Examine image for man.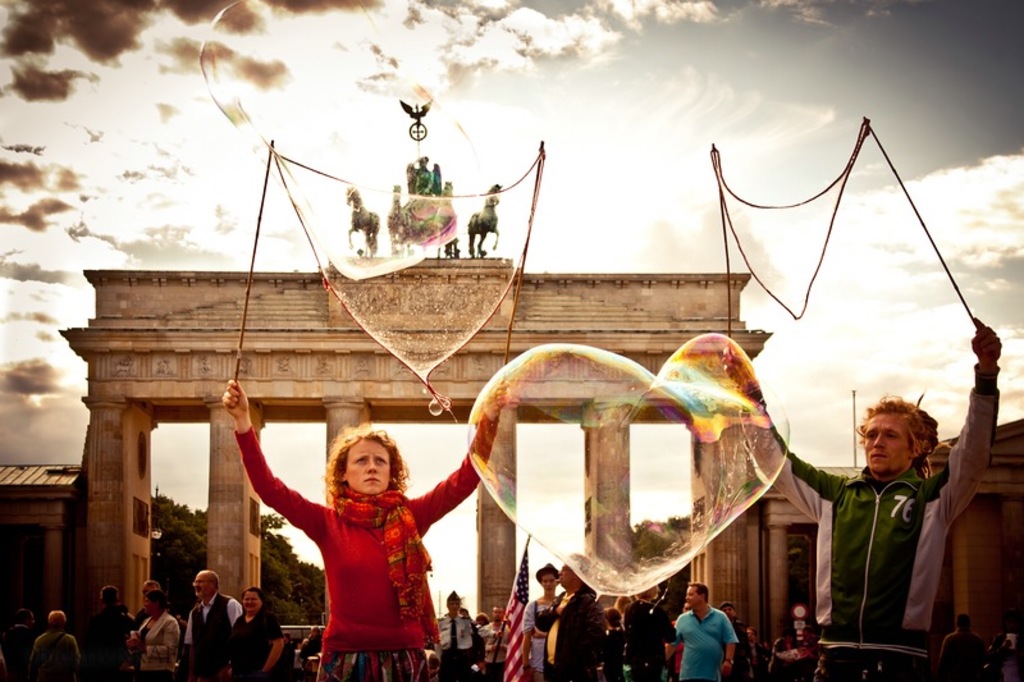
Examination result: <box>721,316,1002,681</box>.
